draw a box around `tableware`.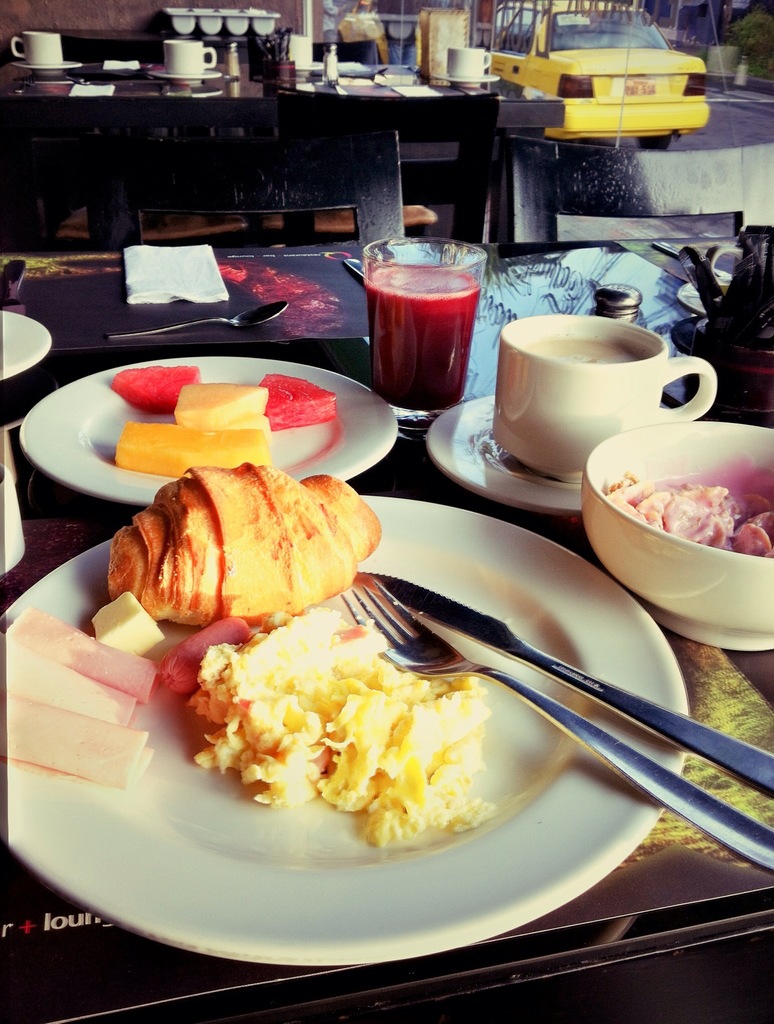
left=336, top=575, right=773, bottom=875.
